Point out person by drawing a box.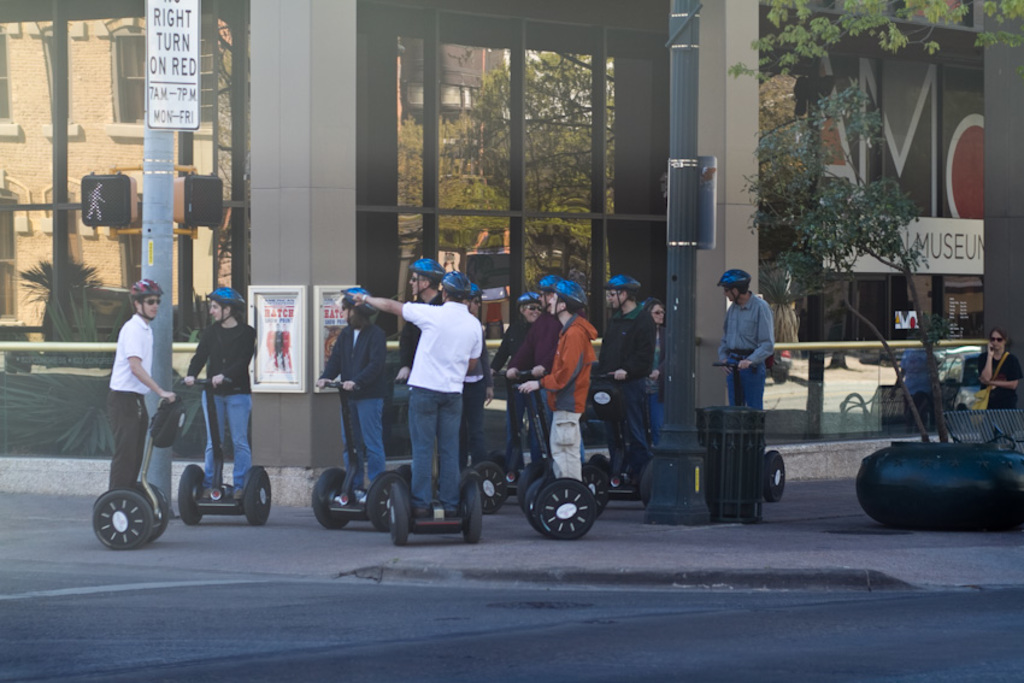
box(464, 281, 493, 467).
